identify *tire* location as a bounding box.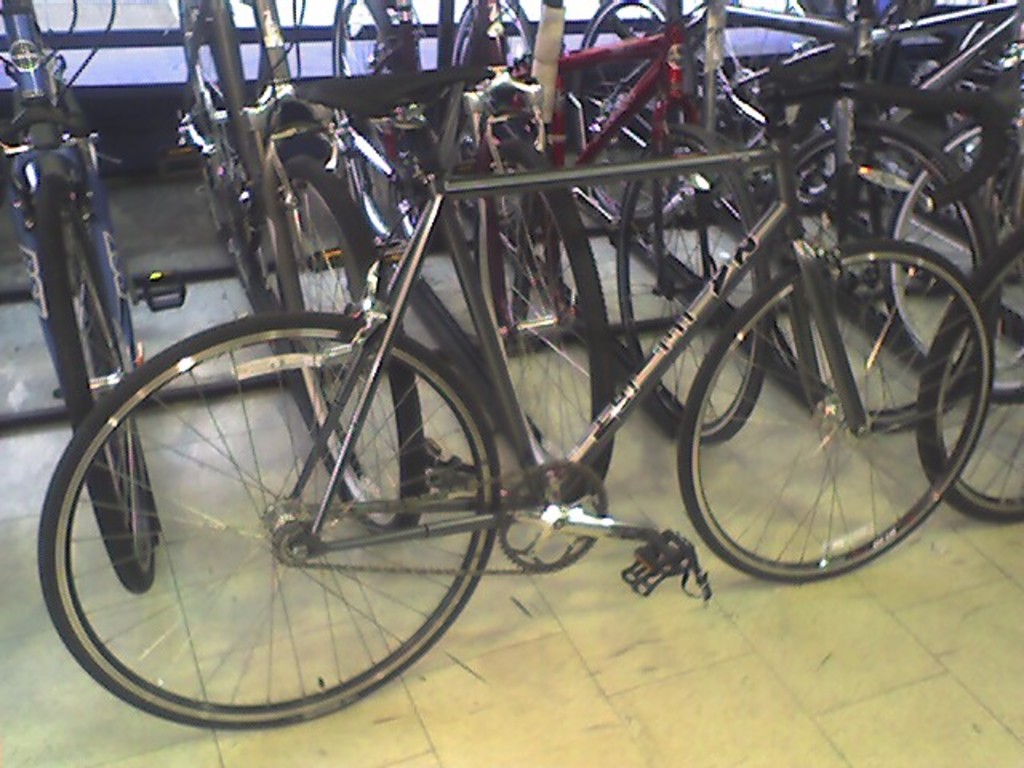
rect(922, 222, 1022, 512).
